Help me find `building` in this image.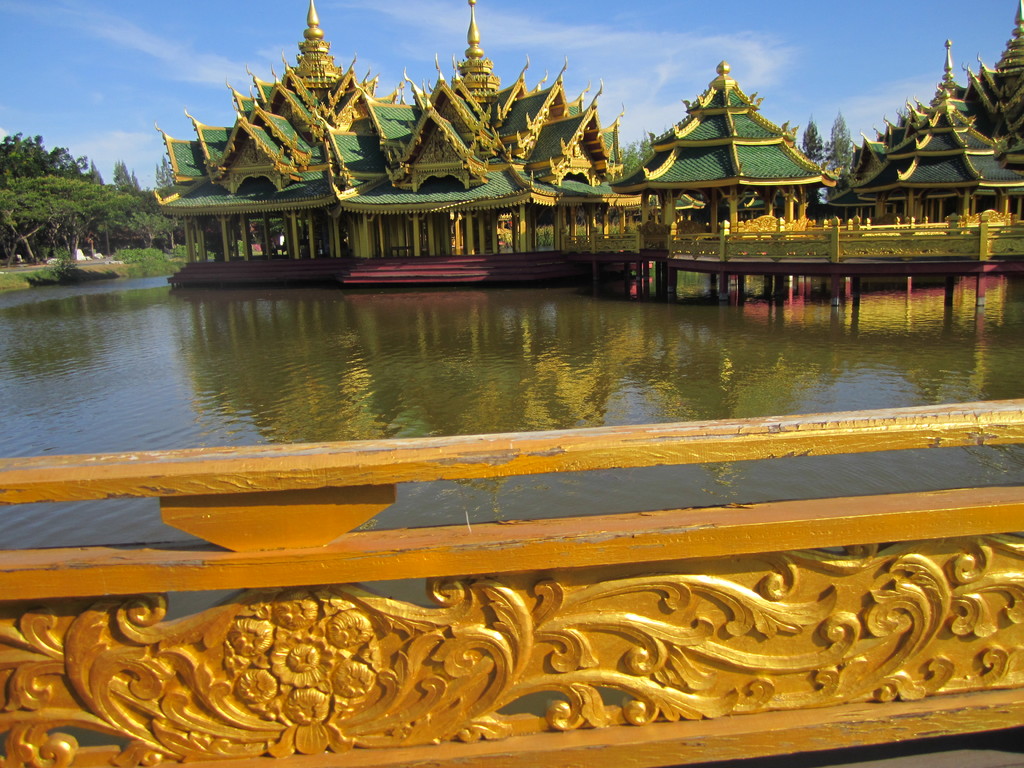
Found it: box=[146, 0, 627, 290].
